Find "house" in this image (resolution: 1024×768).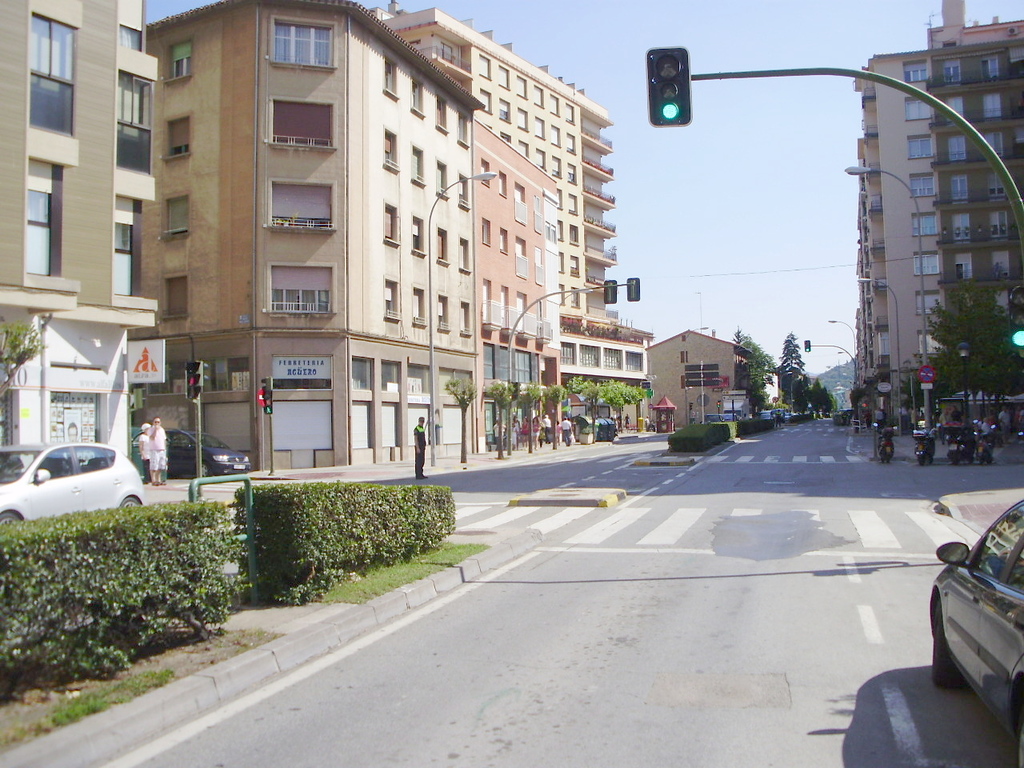
<box>0,0,165,472</box>.
